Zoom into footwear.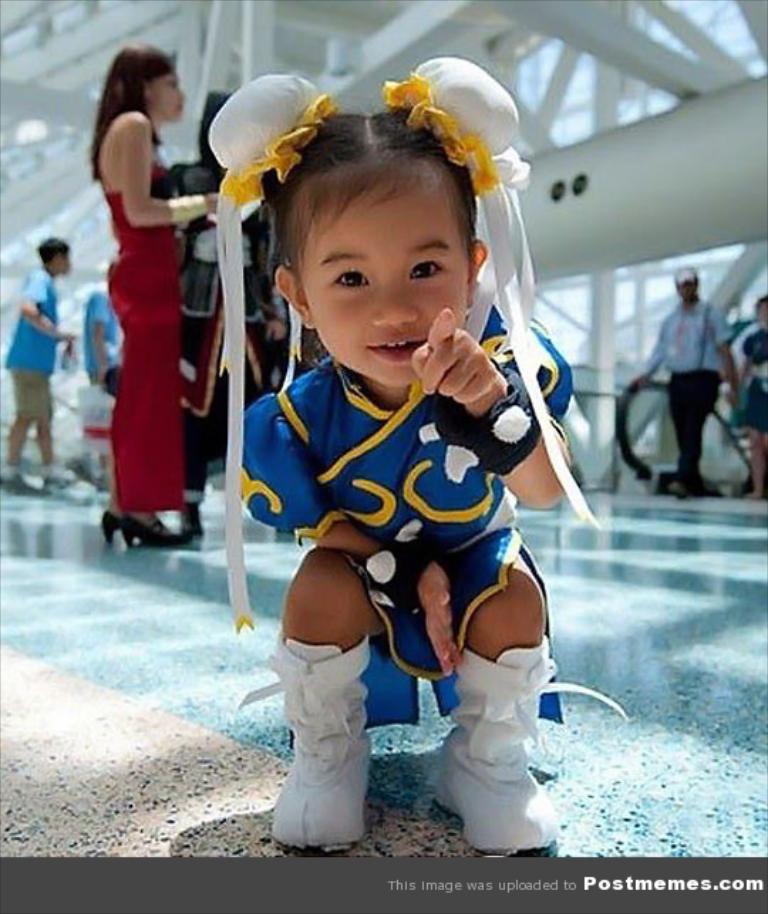
Zoom target: <region>430, 654, 626, 859</region>.
